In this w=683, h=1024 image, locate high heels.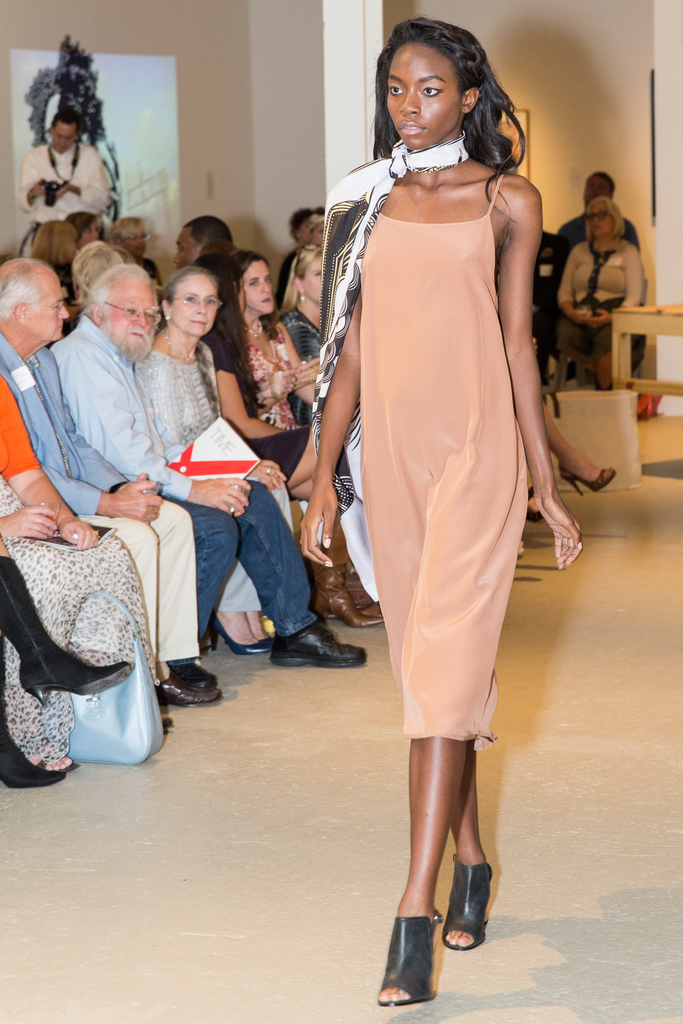
Bounding box: BBox(215, 611, 264, 657).
